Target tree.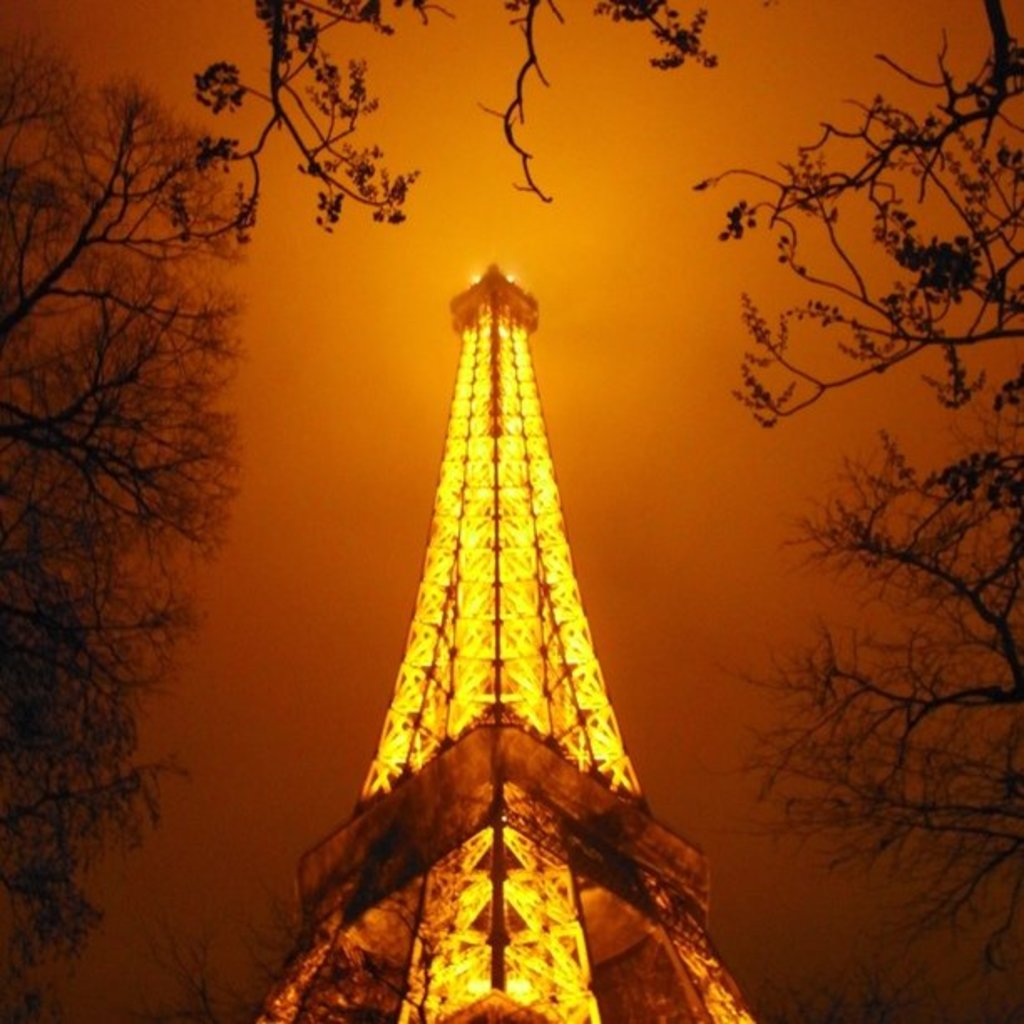
Target region: Rect(23, 42, 271, 929).
